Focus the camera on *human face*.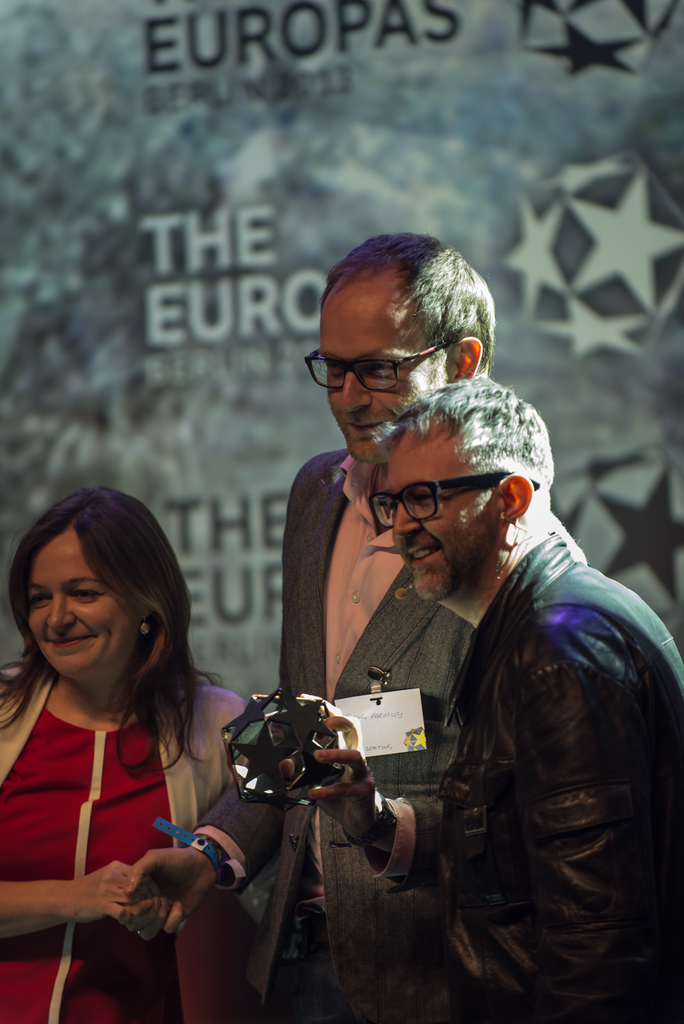
Focus region: bbox=[382, 442, 490, 602].
